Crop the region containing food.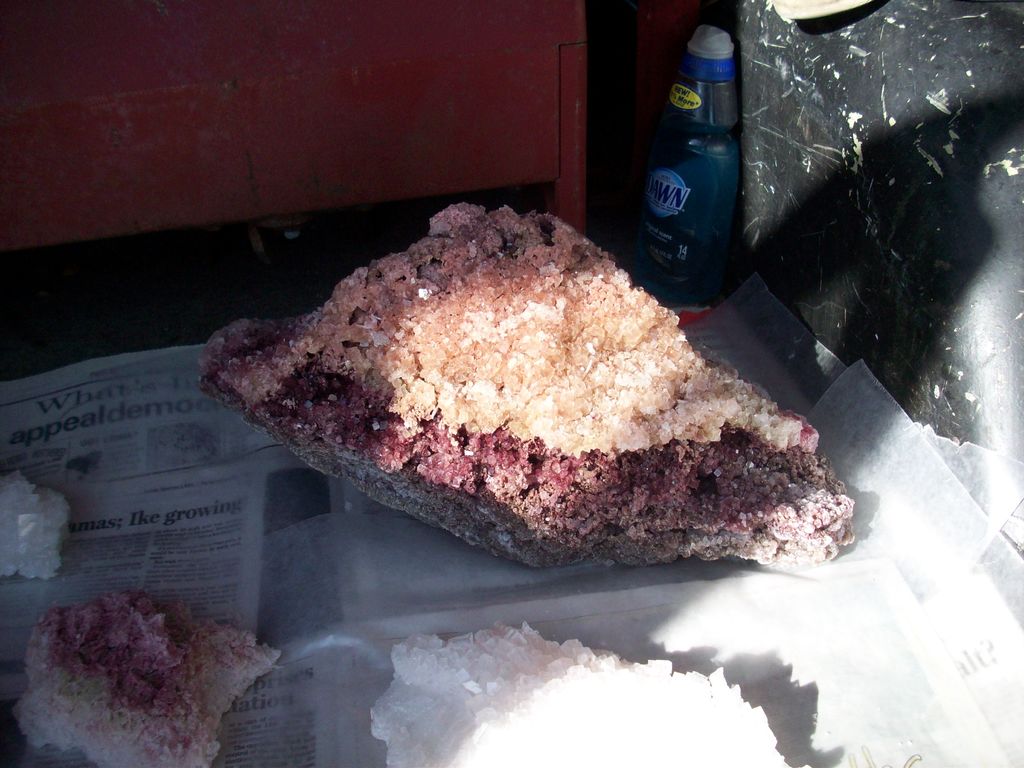
Crop region: region(197, 203, 858, 569).
